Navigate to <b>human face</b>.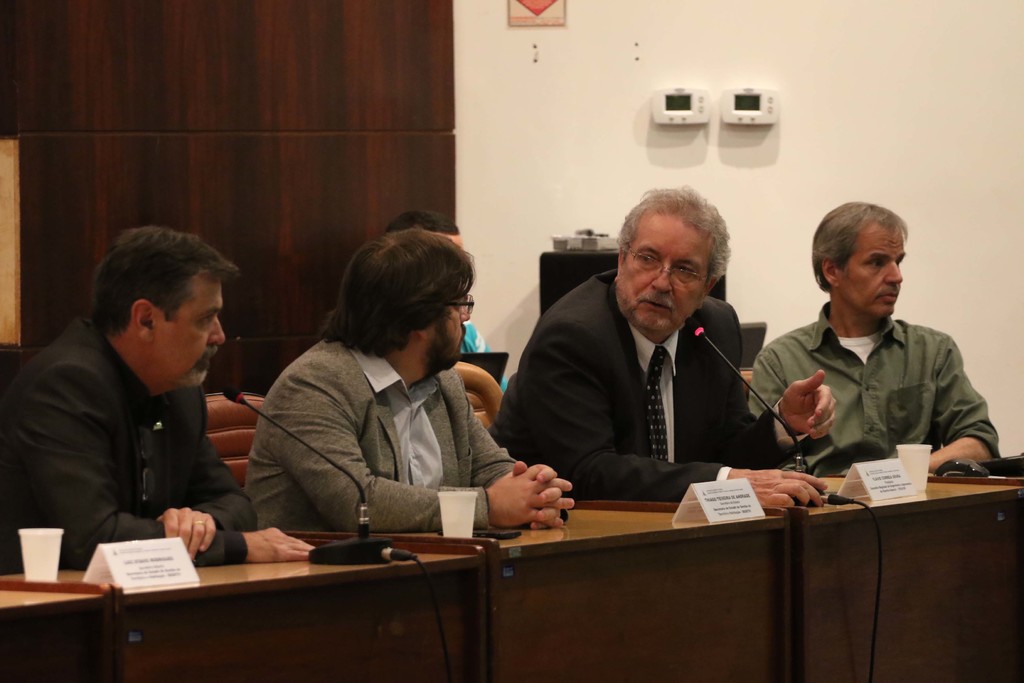
Navigation target: <bbox>424, 277, 479, 384</bbox>.
